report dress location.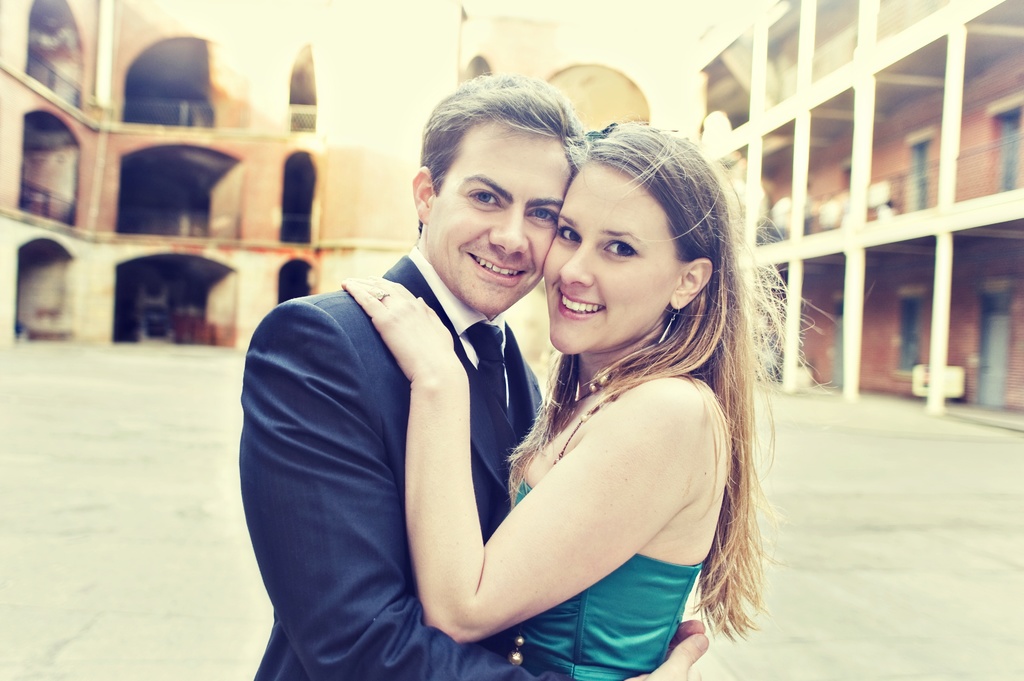
Report: 509,470,701,680.
